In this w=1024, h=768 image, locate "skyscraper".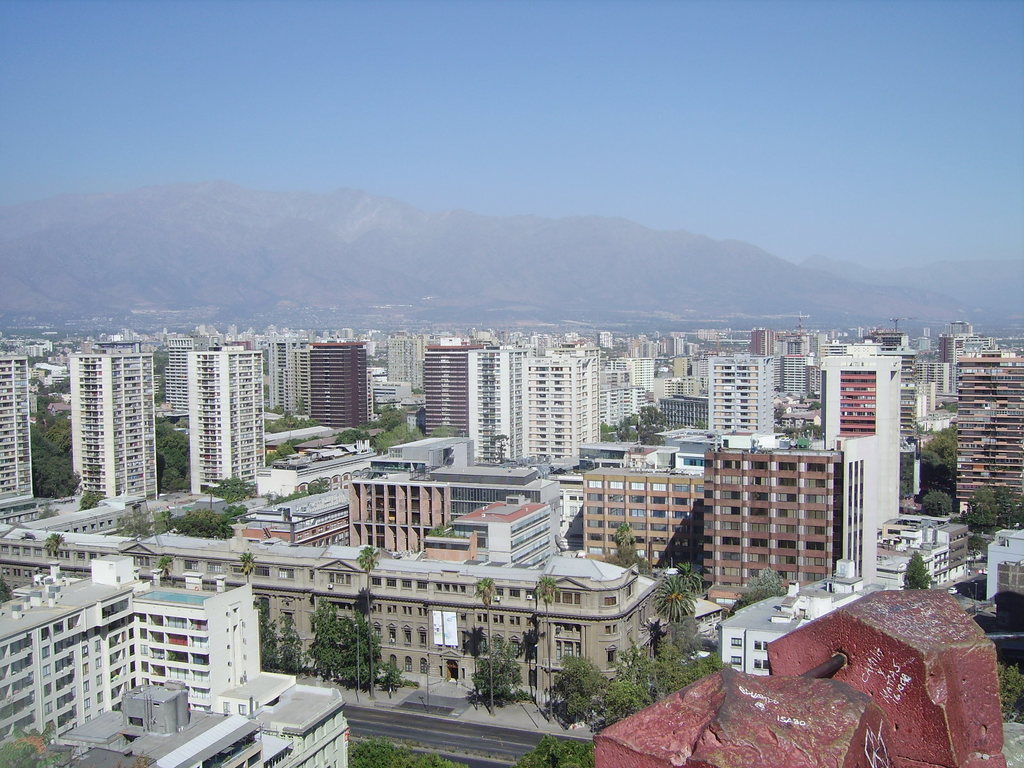
Bounding box: bbox(423, 340, 486, 442).
